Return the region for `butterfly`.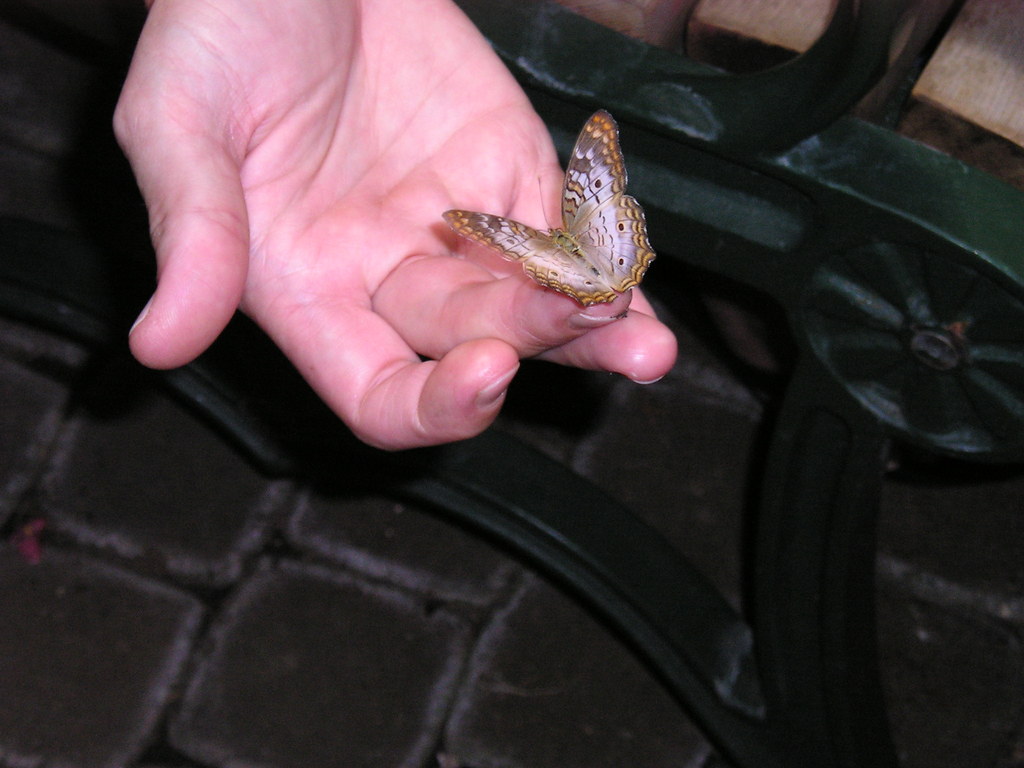
442/105/655/303.
